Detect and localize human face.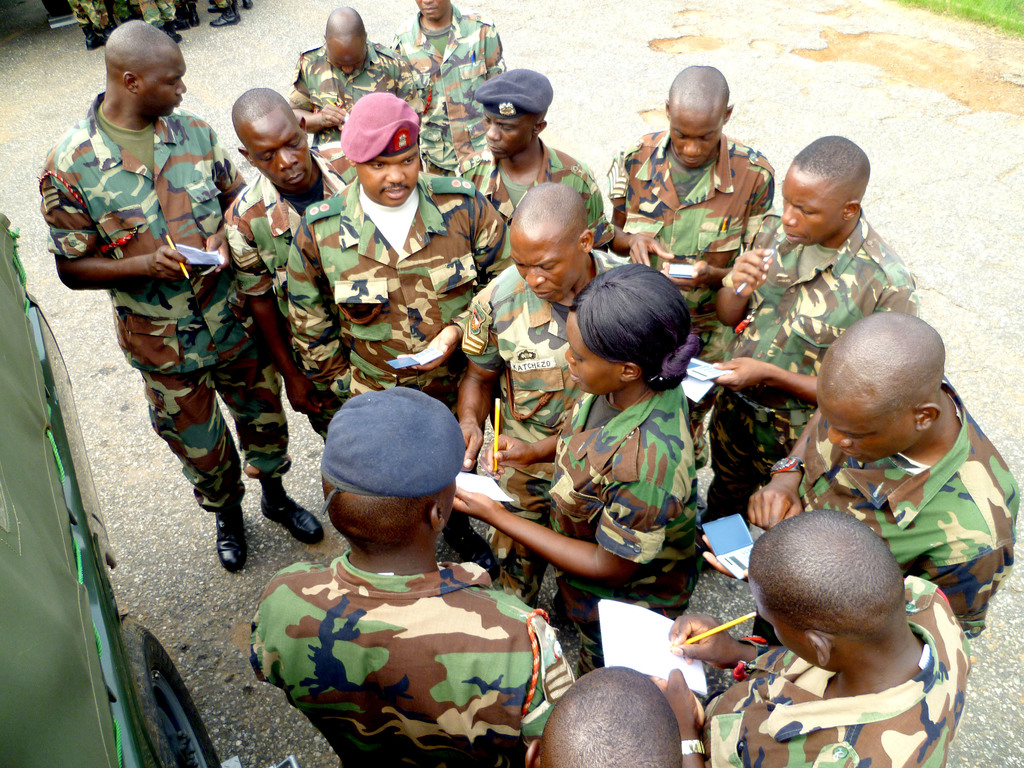
Localized at {"left": 242, "top": 108, "right": 310, "bottom": 188}.
